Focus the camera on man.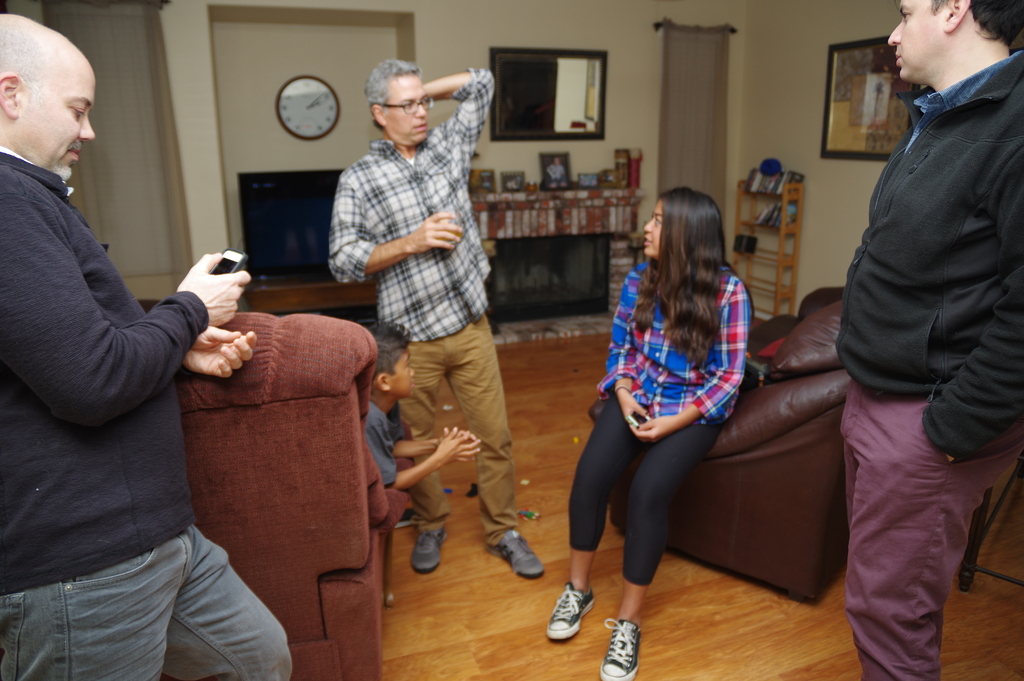
Focus region: rect(328, 54, 559, 584).
